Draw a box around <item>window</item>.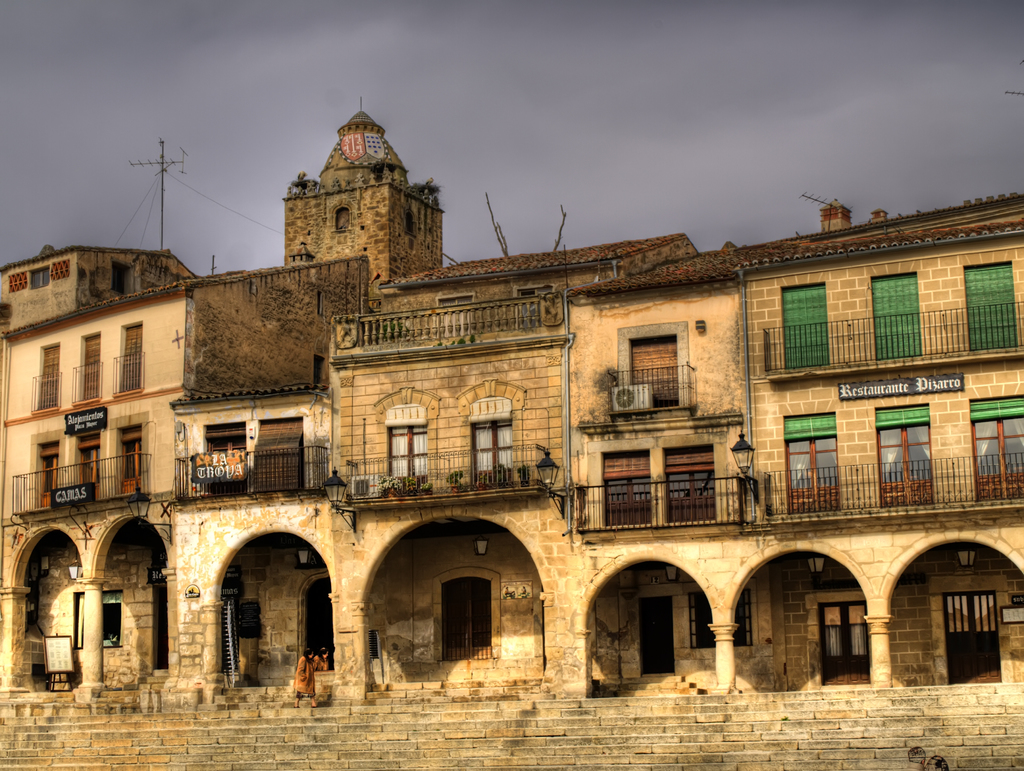
box=[436, 294, 473, 334].
